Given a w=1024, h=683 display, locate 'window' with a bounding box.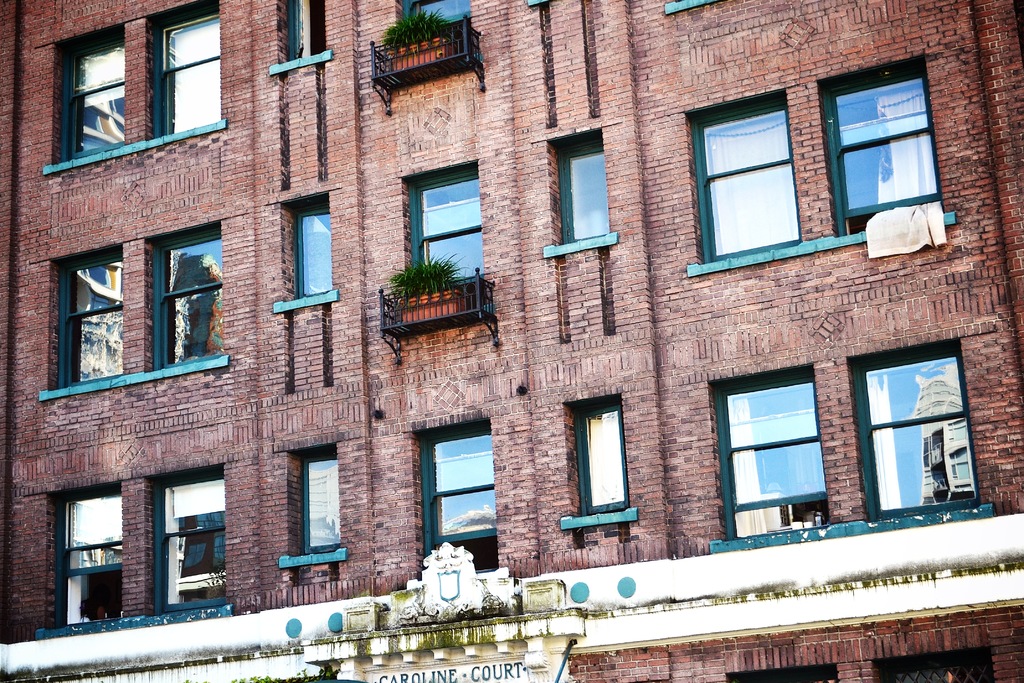
Located: BBox(154, 6, 224, 136).
